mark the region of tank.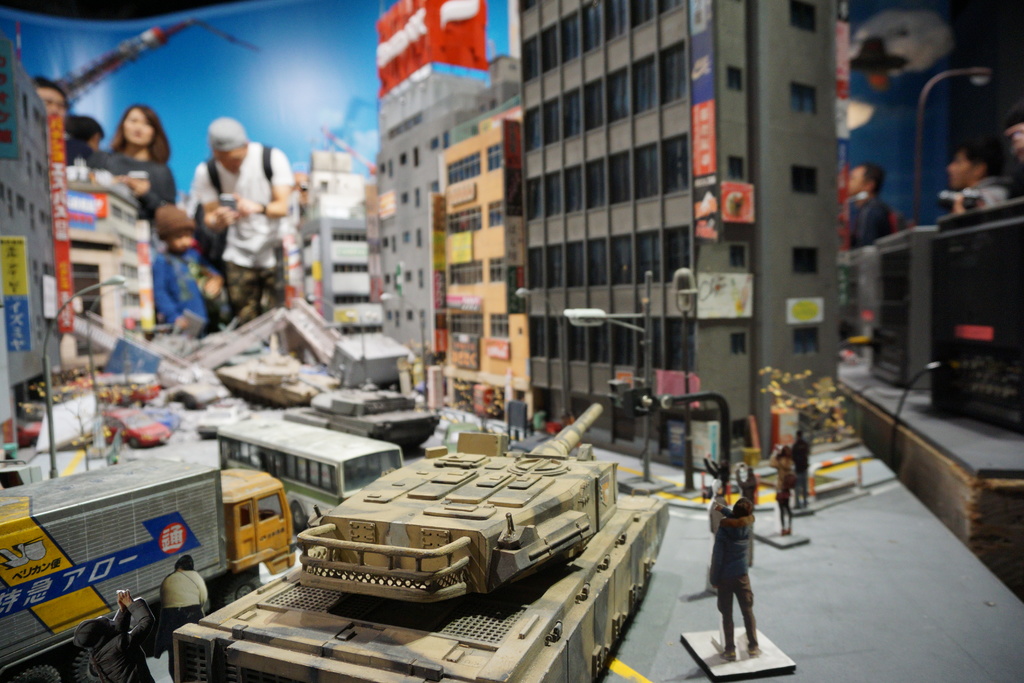
Region: 170,400,671,682.
